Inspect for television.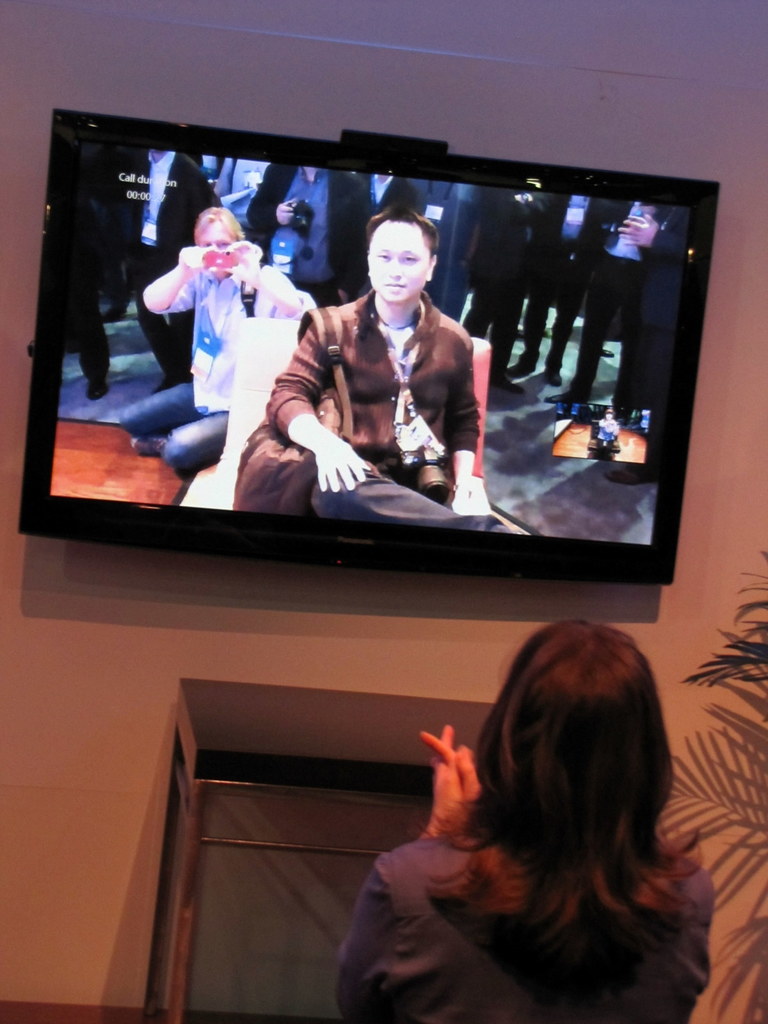
Inspection: bbox=[21, 106, 716, 580].
